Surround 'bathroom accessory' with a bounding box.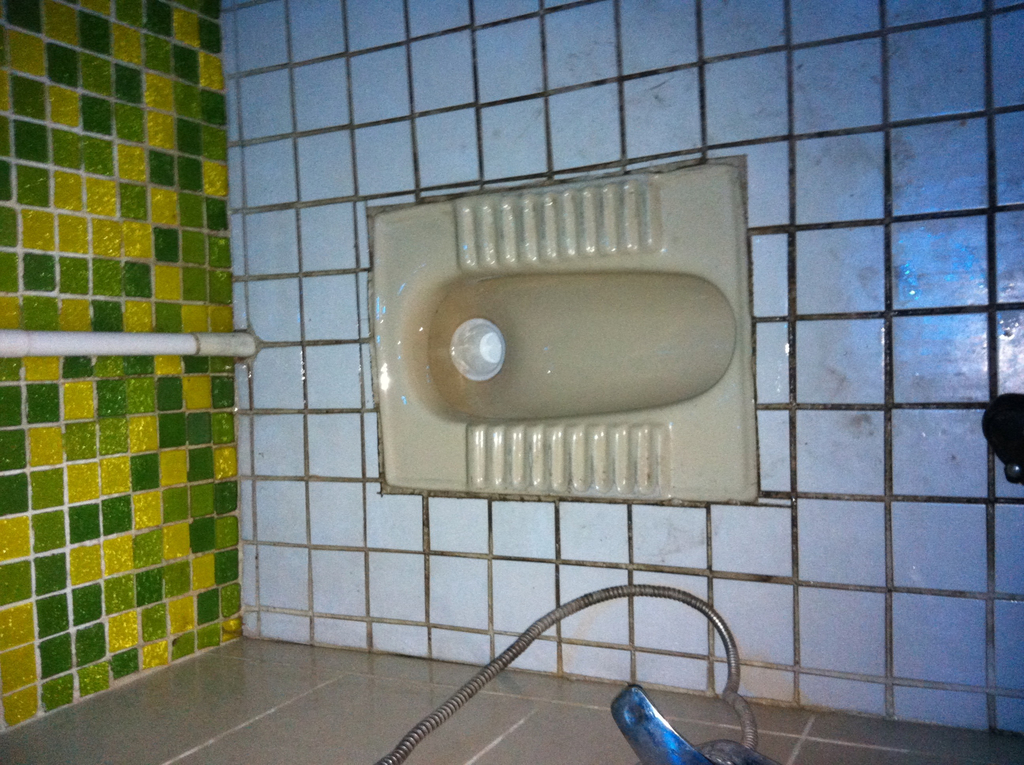
[380, 585, 783, 764].
